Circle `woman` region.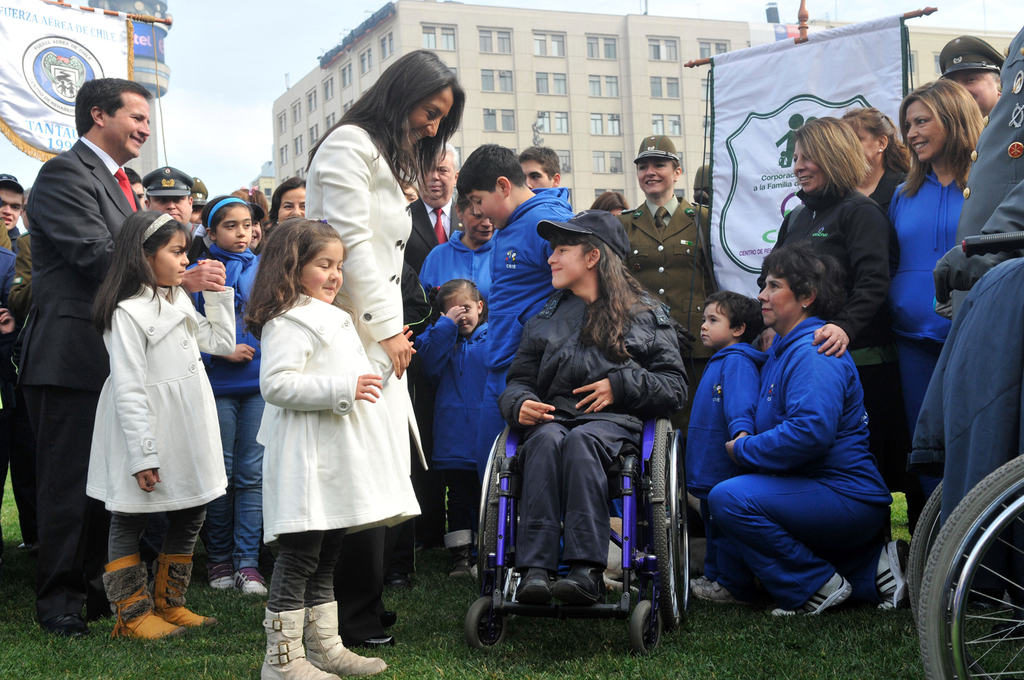
Region: box(267, 178, 307, 220).
